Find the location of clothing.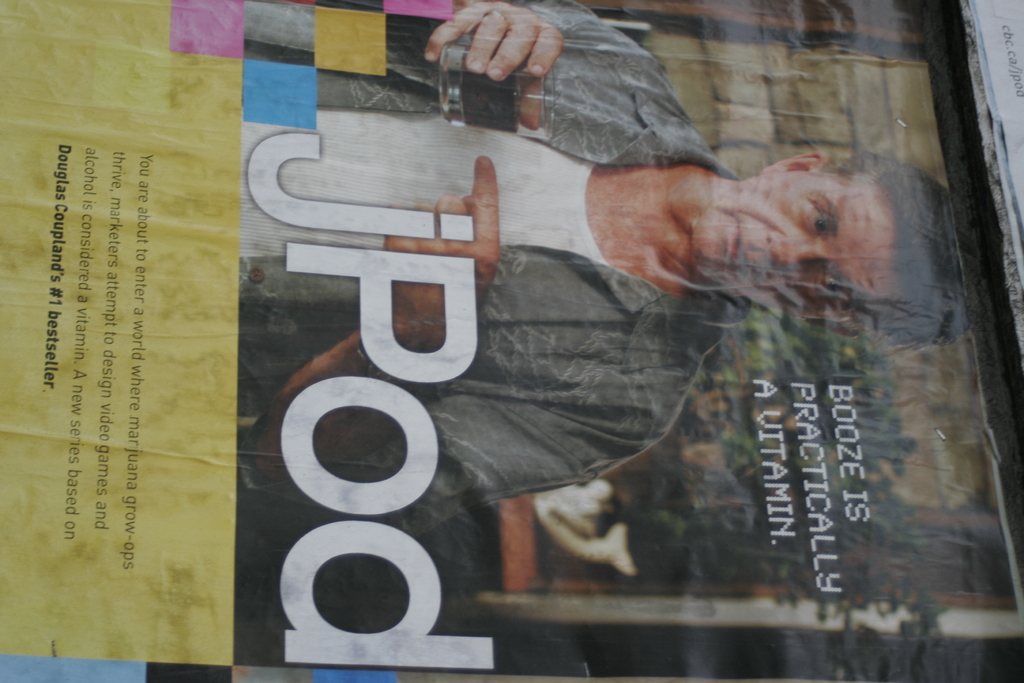
Location: crop(227, 1, 745, 552).
